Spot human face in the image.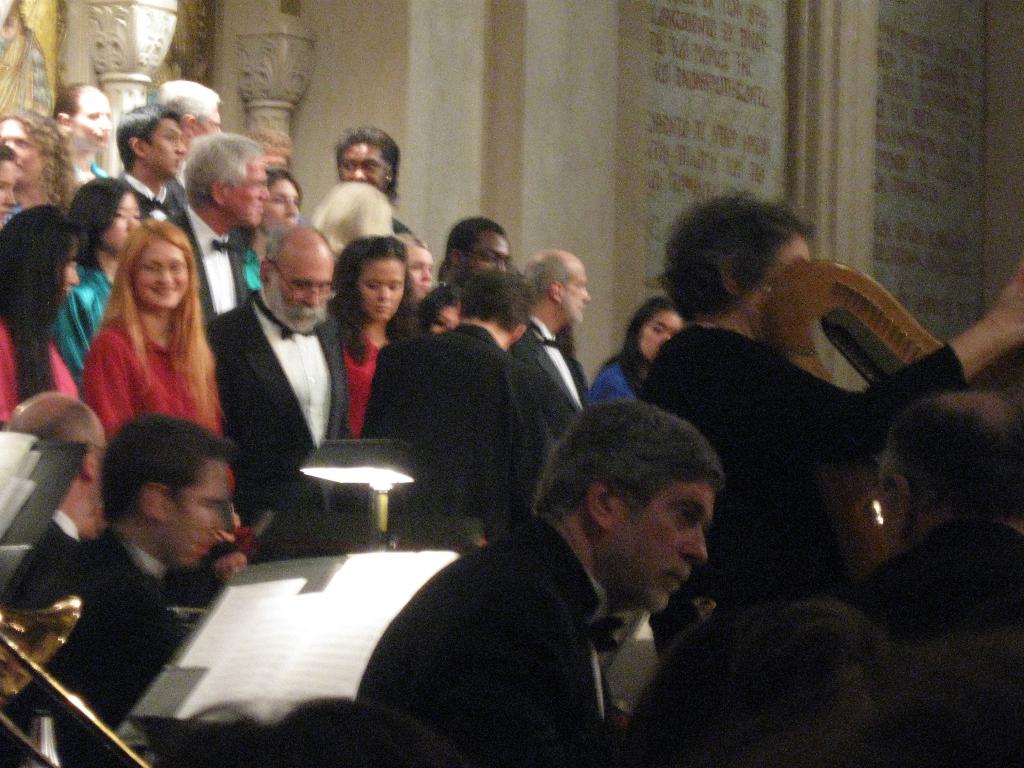
human face found at x1=410, y1=246, x2=433, y2=300.
